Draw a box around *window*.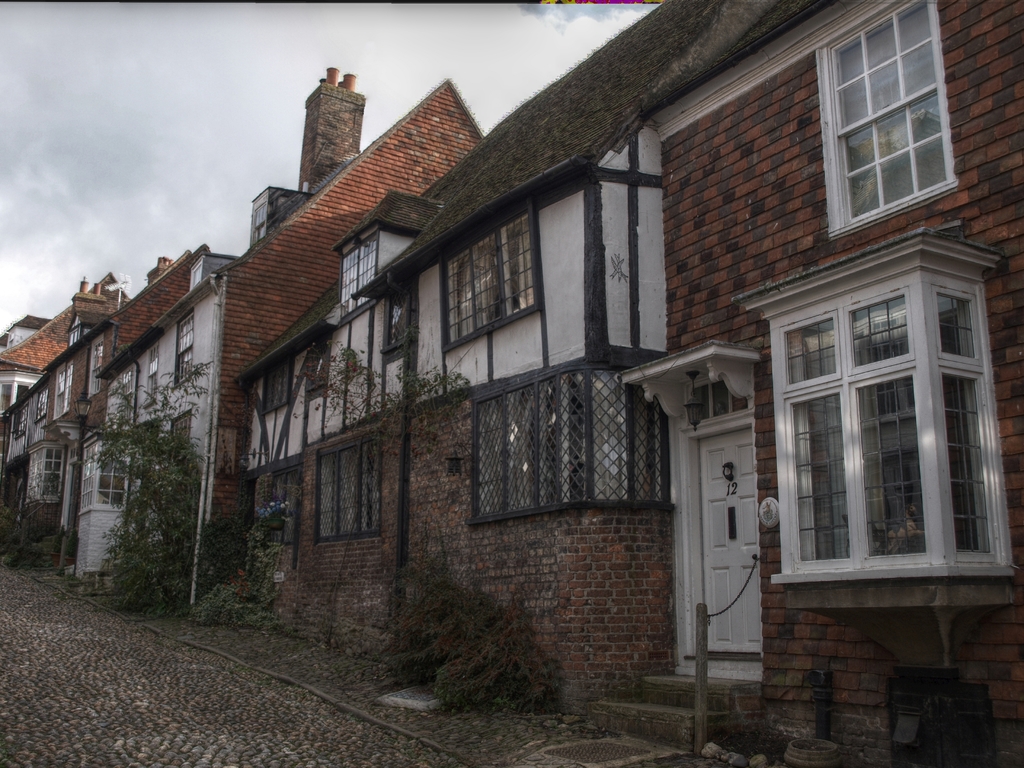
(left=813, top=0, right=965, bottom=242).
